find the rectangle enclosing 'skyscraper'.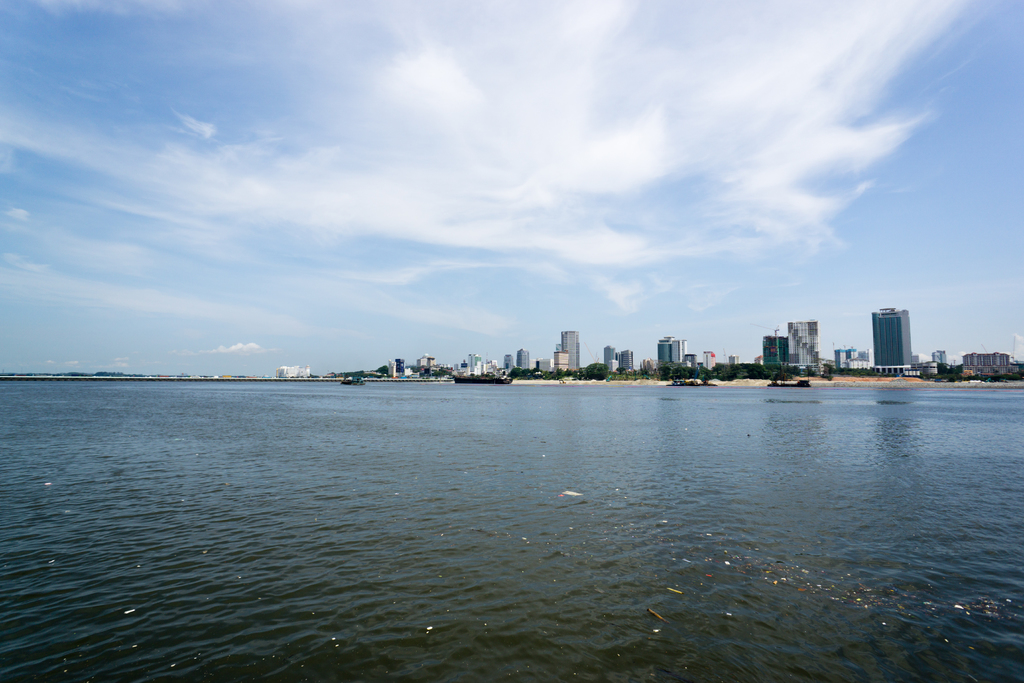
<region>762, 338, 786, 372</region>.
